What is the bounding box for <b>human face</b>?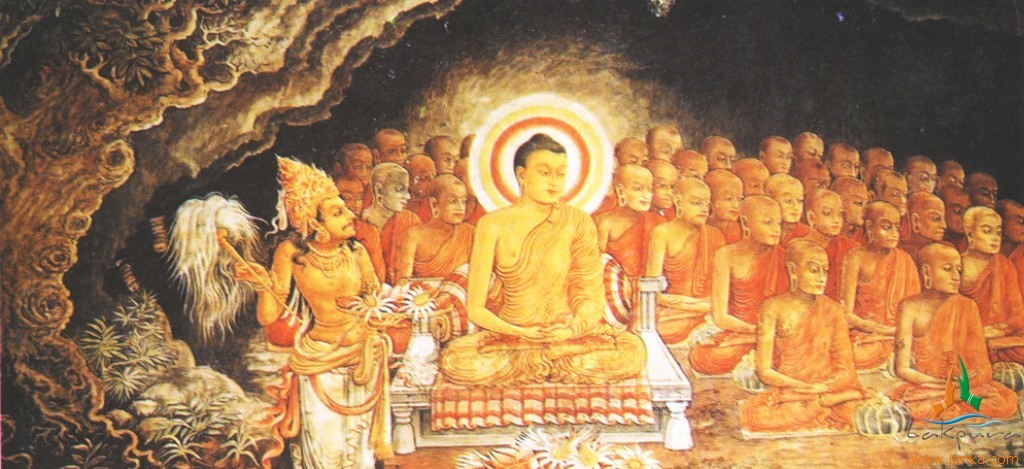
(707, 144, 737, 171).
